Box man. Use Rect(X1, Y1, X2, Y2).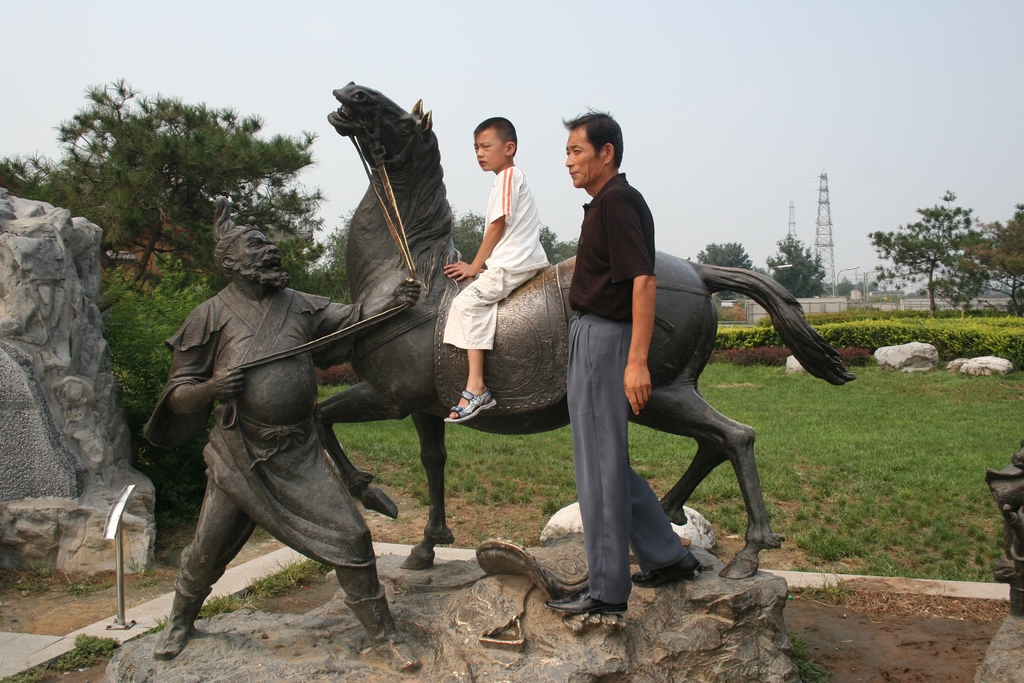
Rect(134, 201, 420, 679).
